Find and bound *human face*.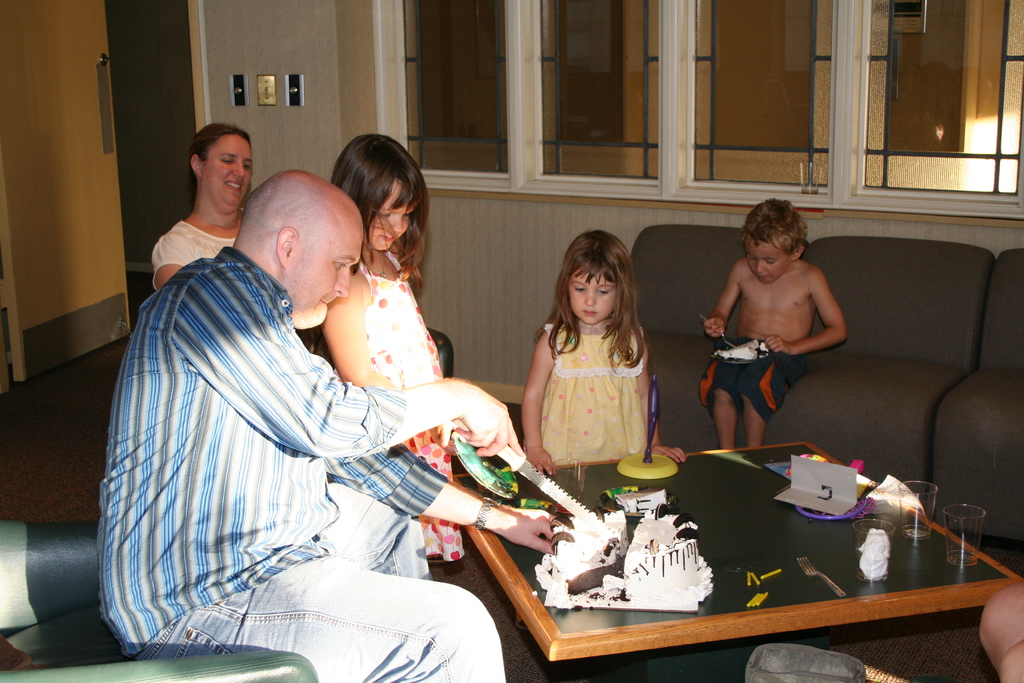
Bound: [left=362, top=174, right=421, bottom=249].
